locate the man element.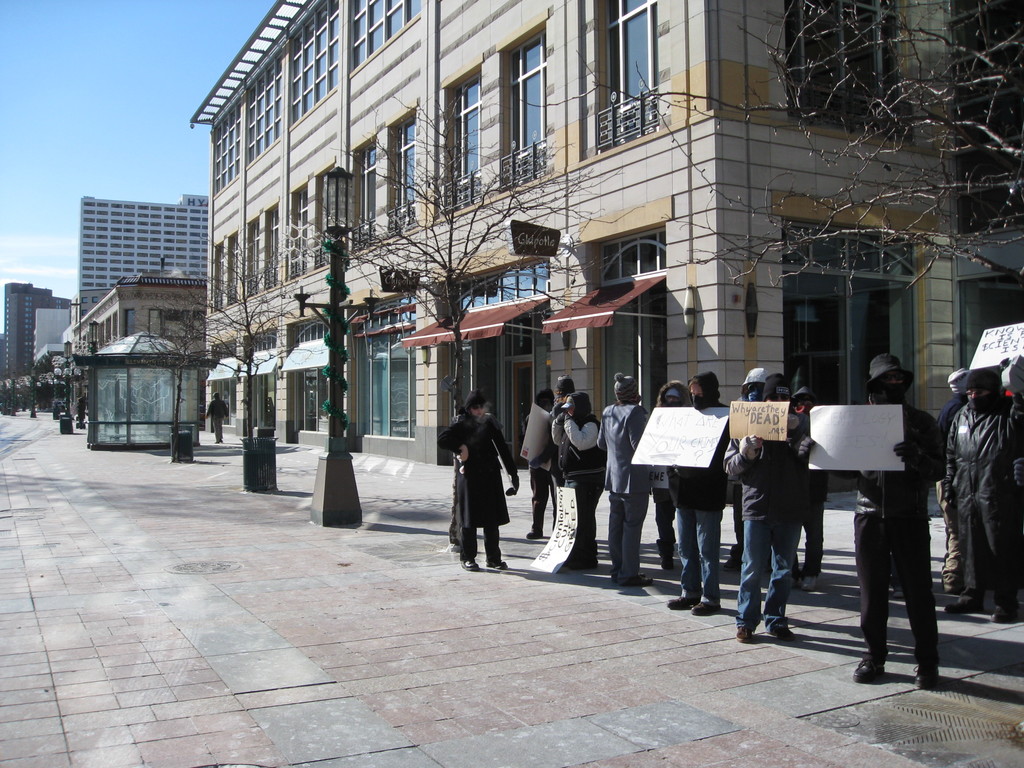
Element bbox: box=[655, 372, 726, 618].
